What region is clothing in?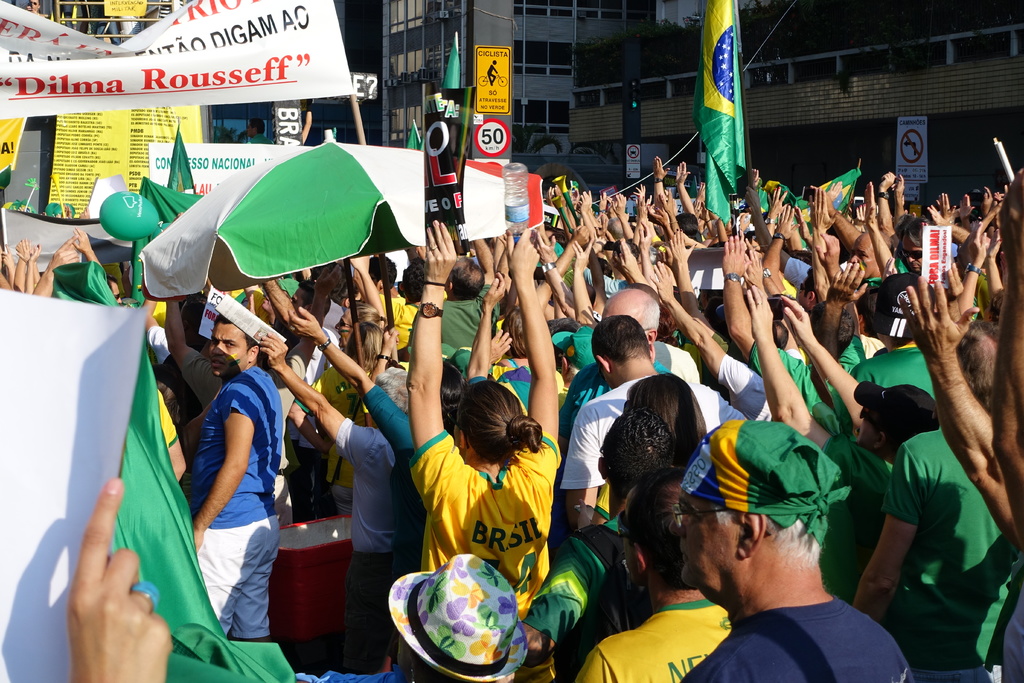
(402, 420, 559, 604).
